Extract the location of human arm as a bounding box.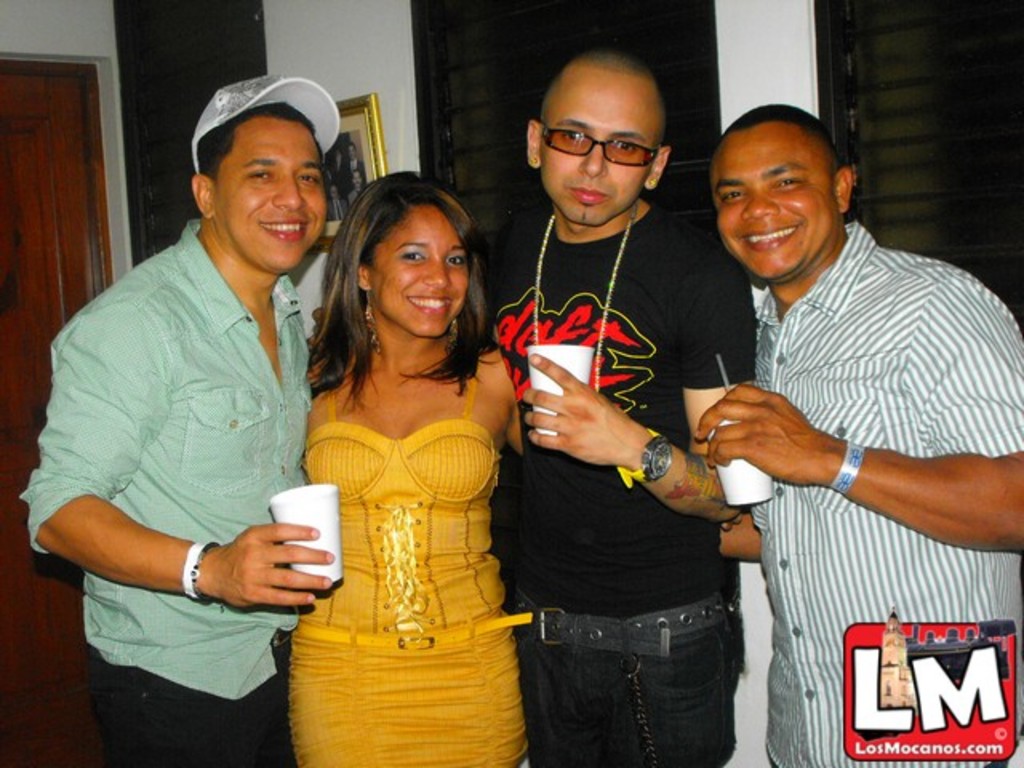
(left=701, top=290, right=1022, bottom=549).
